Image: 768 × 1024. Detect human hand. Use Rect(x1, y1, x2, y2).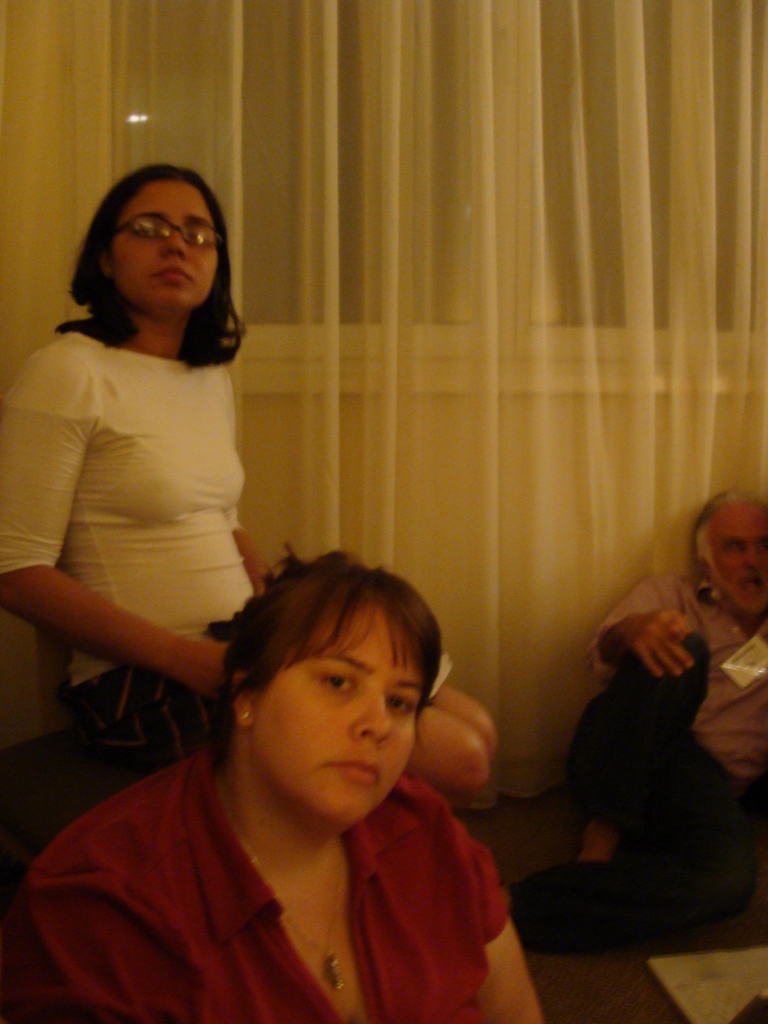
Rect(630, 596, 732, 692).
